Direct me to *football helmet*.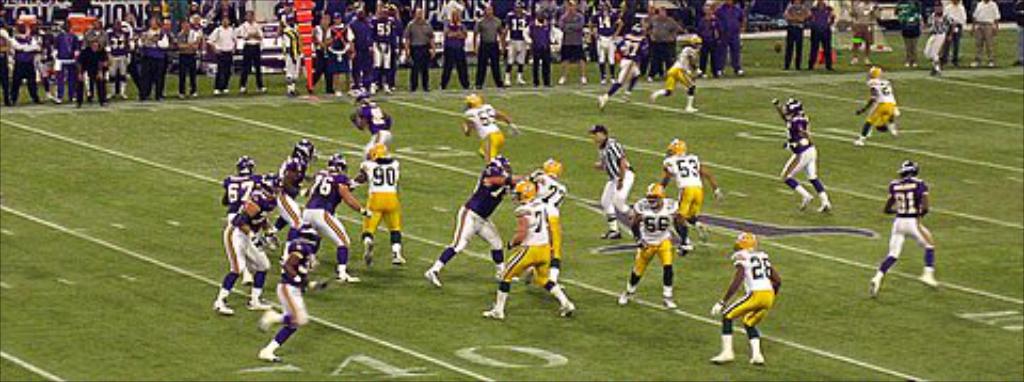
Direction: <bbox>297, 137, 320, 160</bbox>.
